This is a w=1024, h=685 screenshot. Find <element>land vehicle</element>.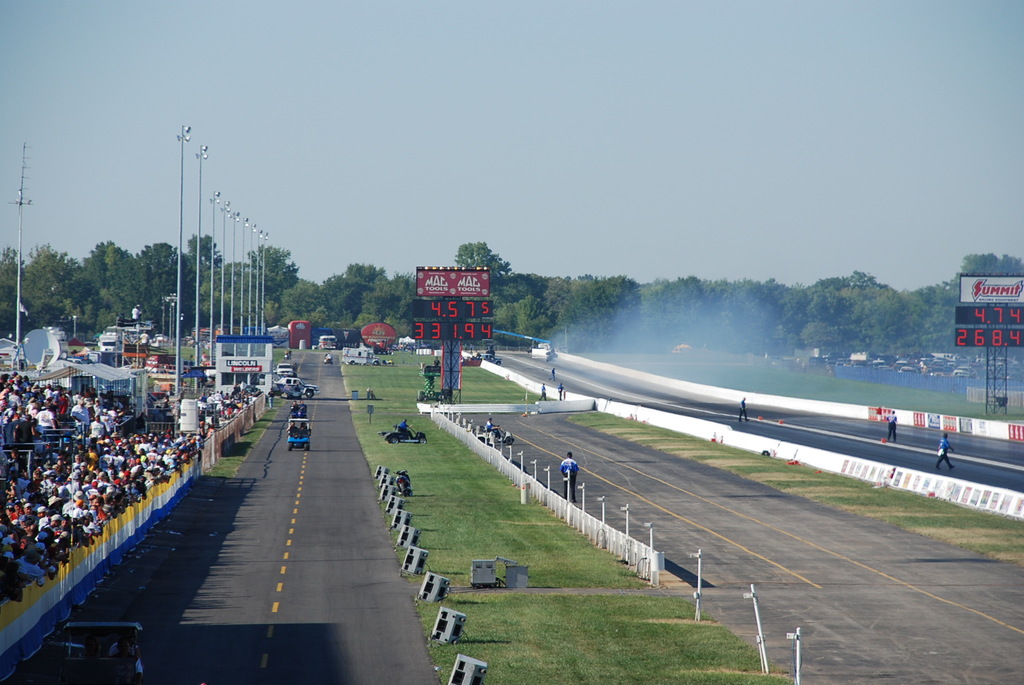
Bounding box: pyautogui.locateOnScreen(484, 352, 500, 362).
